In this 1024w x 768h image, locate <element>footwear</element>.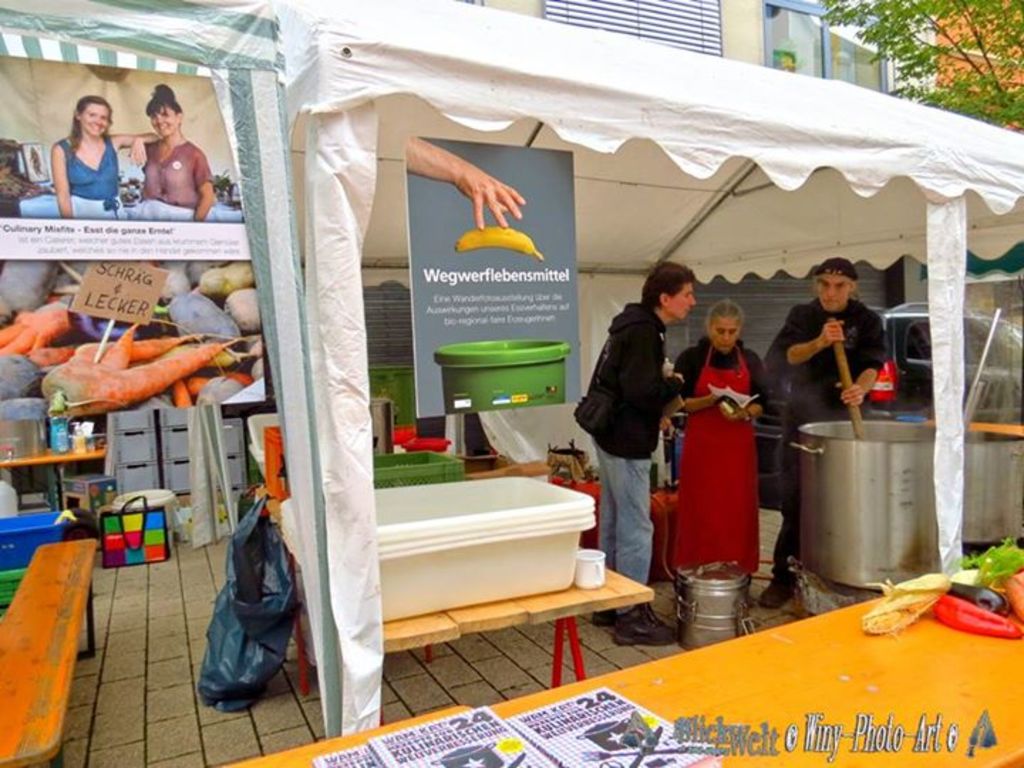
Bounding box: detection(772, 567, 811, 607).
